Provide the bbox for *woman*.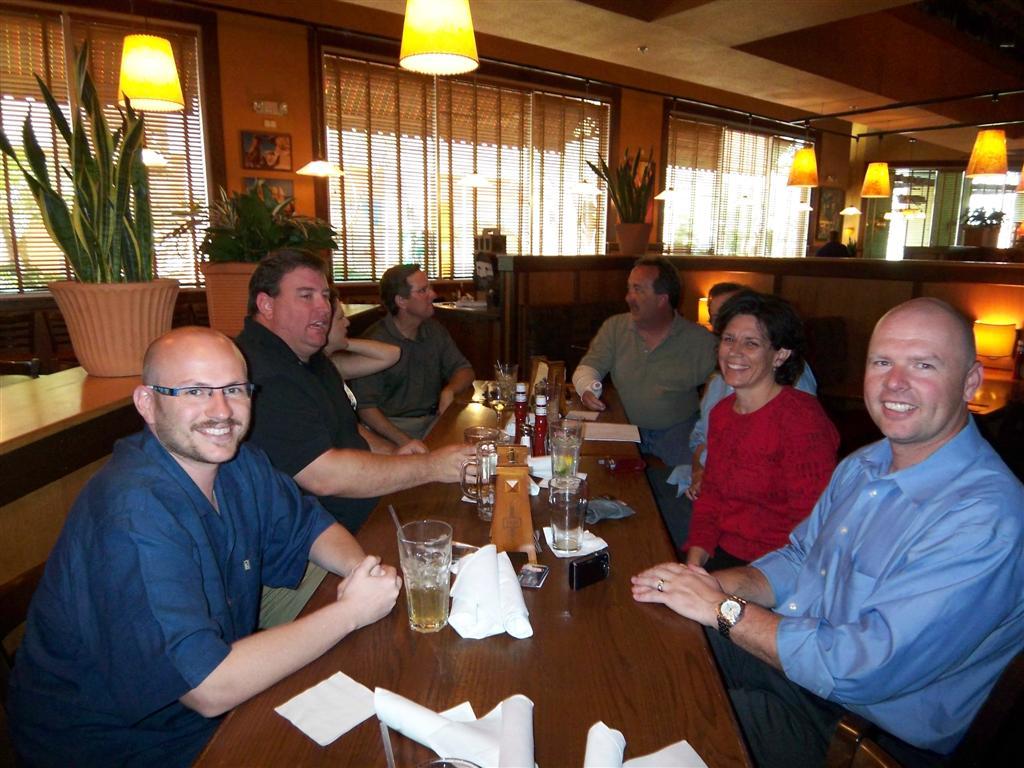
686,279,854,639.
